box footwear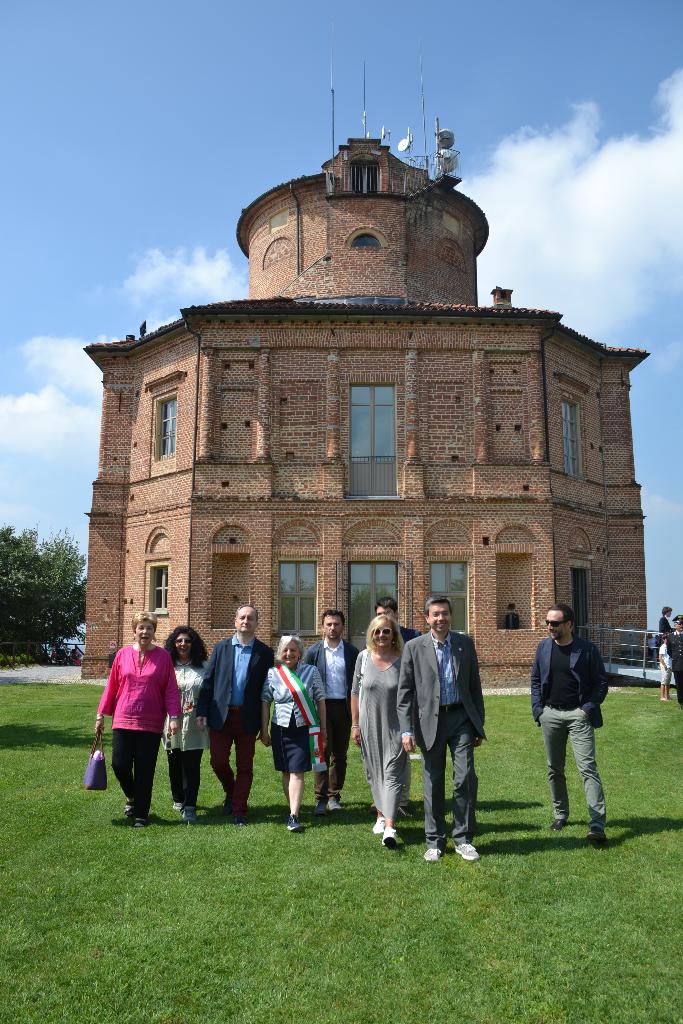
(x1=287, y1=815, x2=306, y2=836)
